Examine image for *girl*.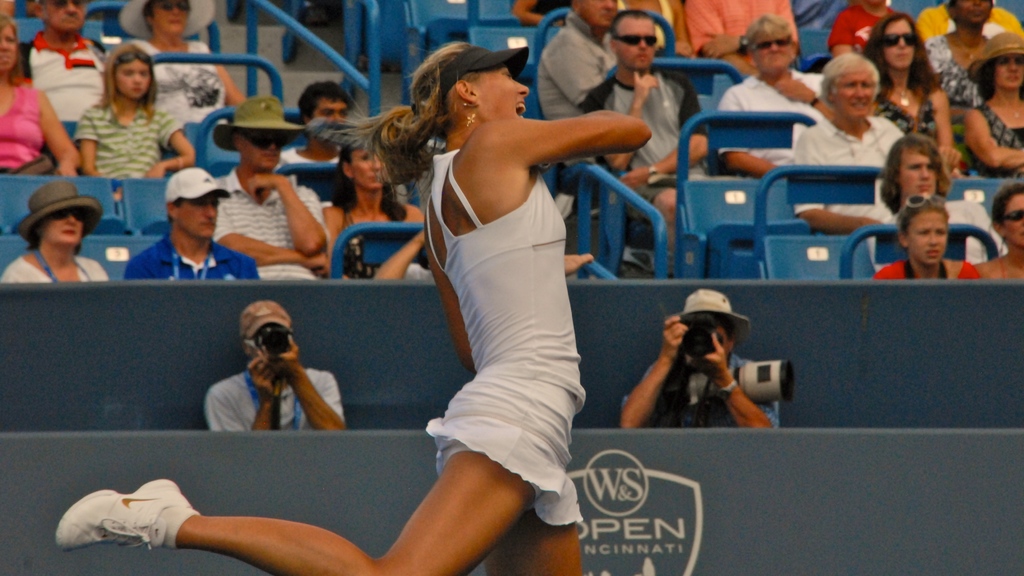
Examination result: BBox(74, 42, 197, 180).
